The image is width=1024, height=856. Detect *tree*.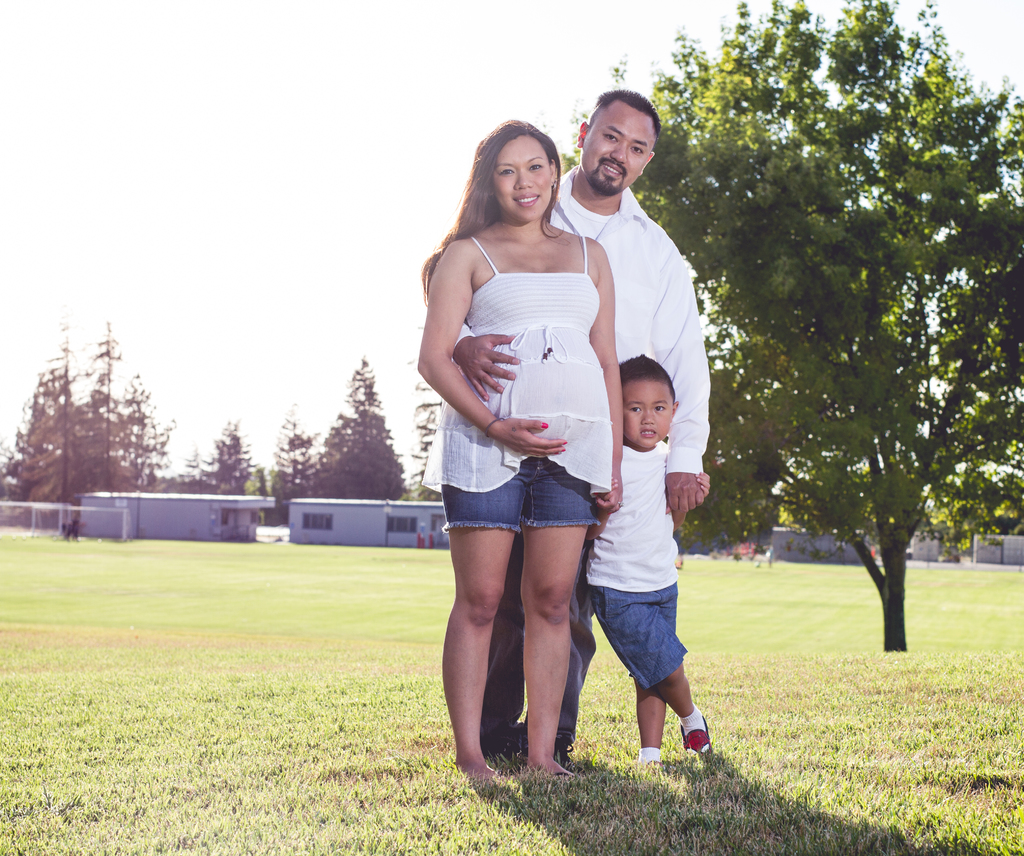
Detection: select_region(306, 351, 412, 505).
